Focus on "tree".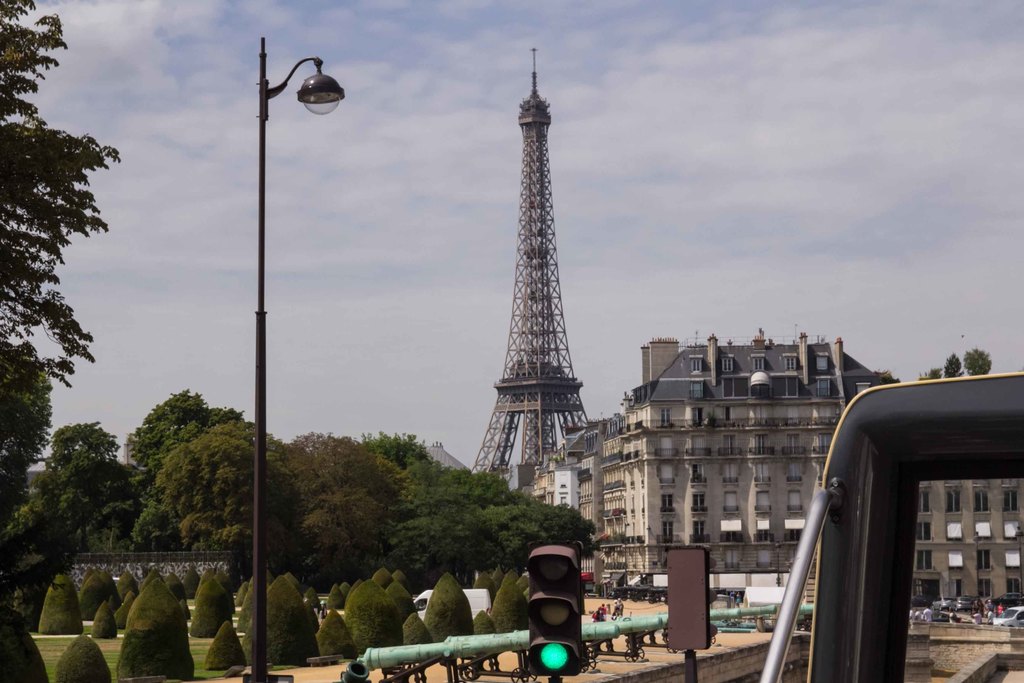
Focused at bbox=[119, 387, 223, 467].
